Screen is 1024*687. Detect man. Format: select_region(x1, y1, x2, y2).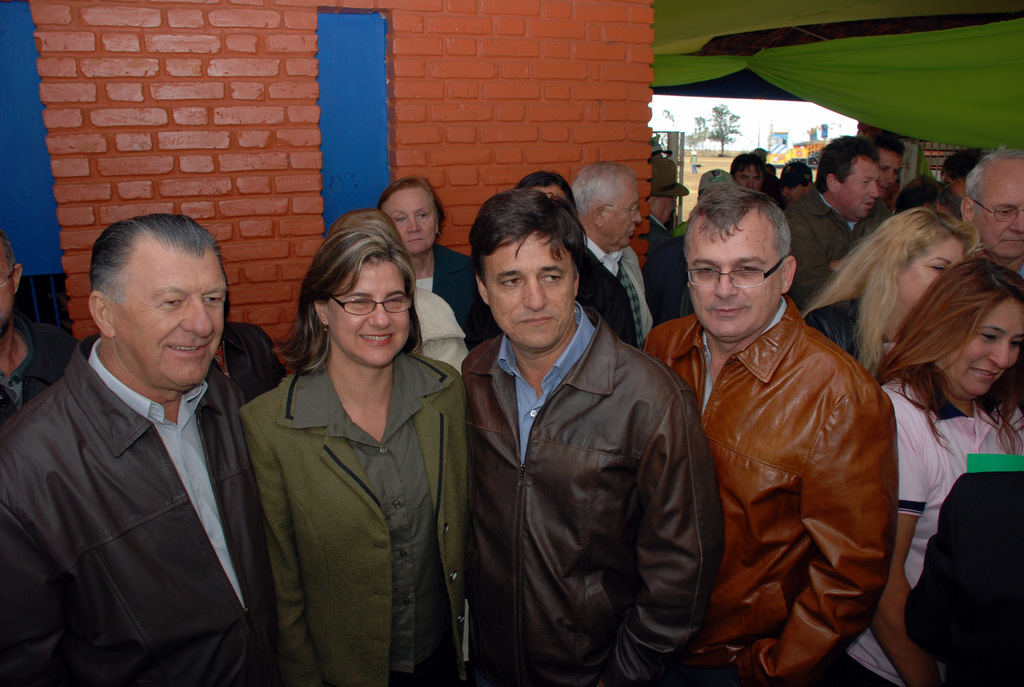
select_region(728, 152, 762, 191).
